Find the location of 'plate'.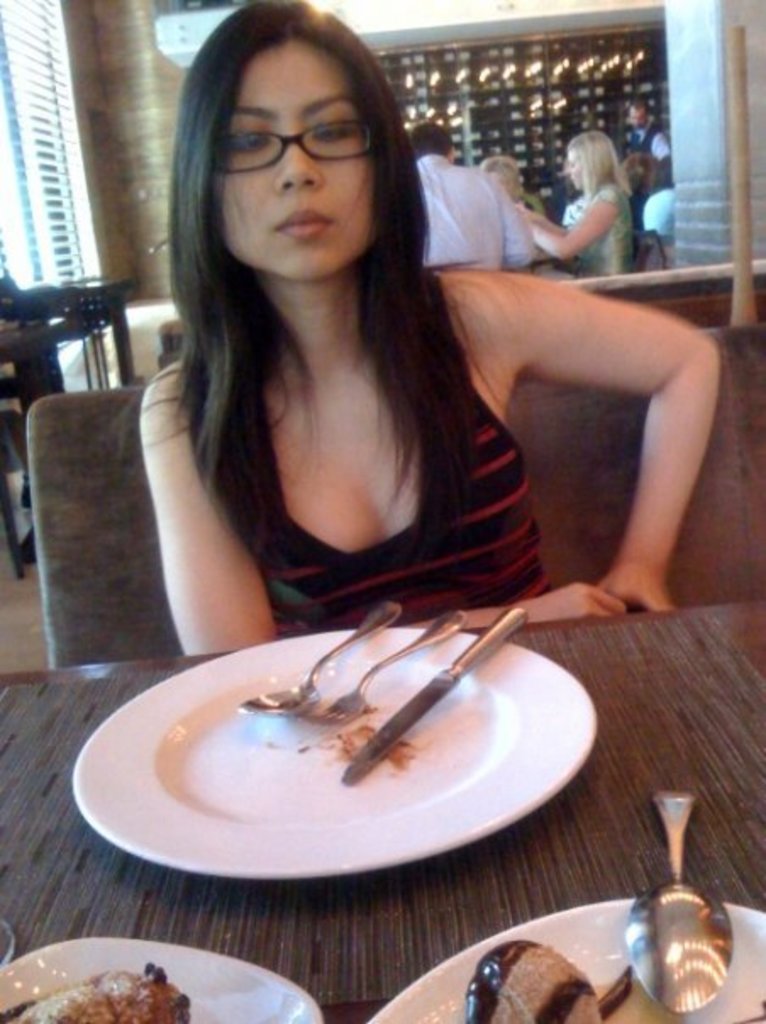
Location: [left=71, top=631, right=600, bottom=877].
